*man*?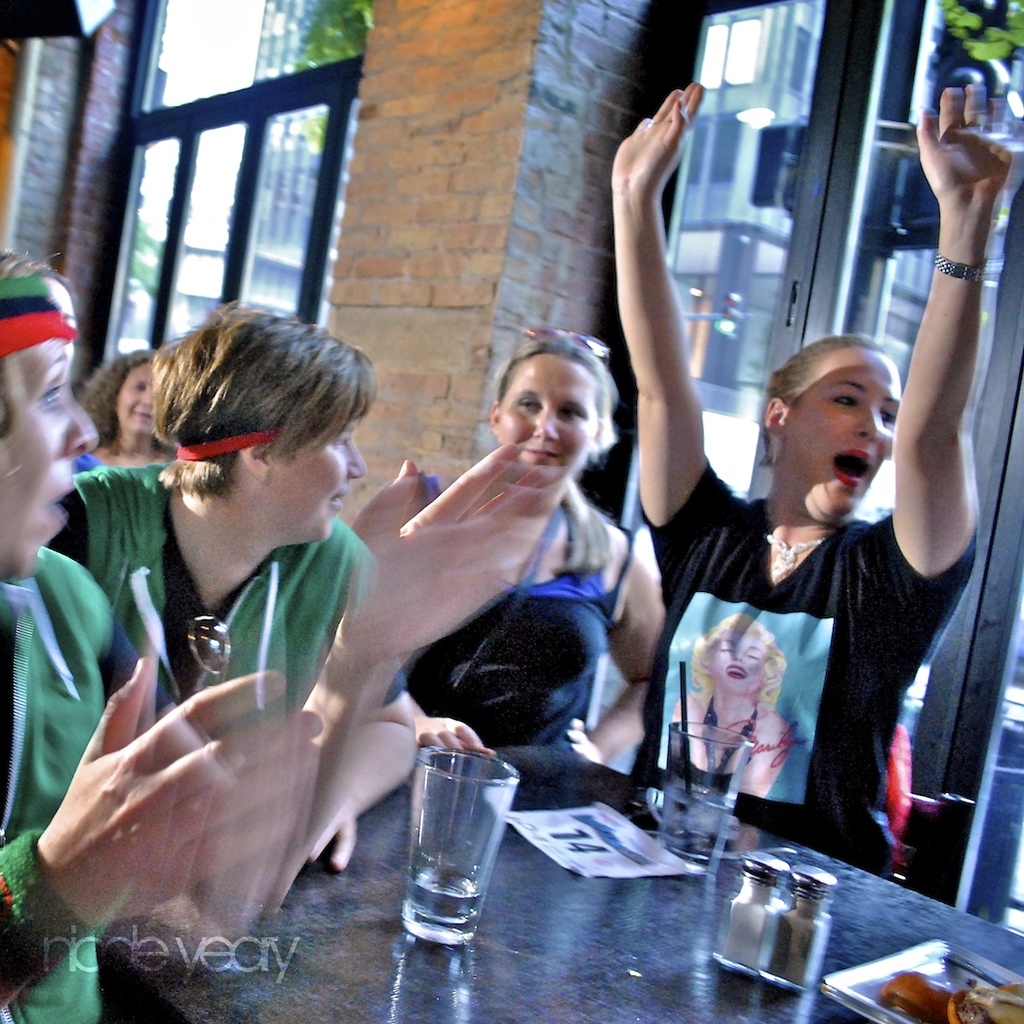
<region>44, 295, 425, 871</region>
